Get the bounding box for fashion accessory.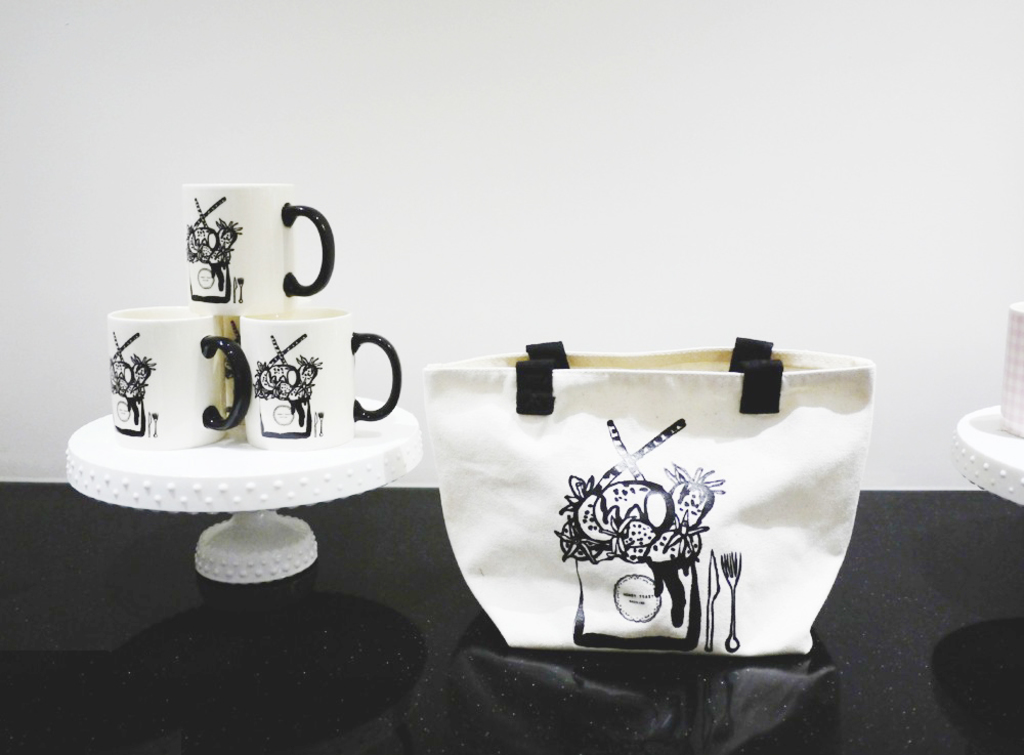
(x1=421, y1=343, x2=878, y2=654).
